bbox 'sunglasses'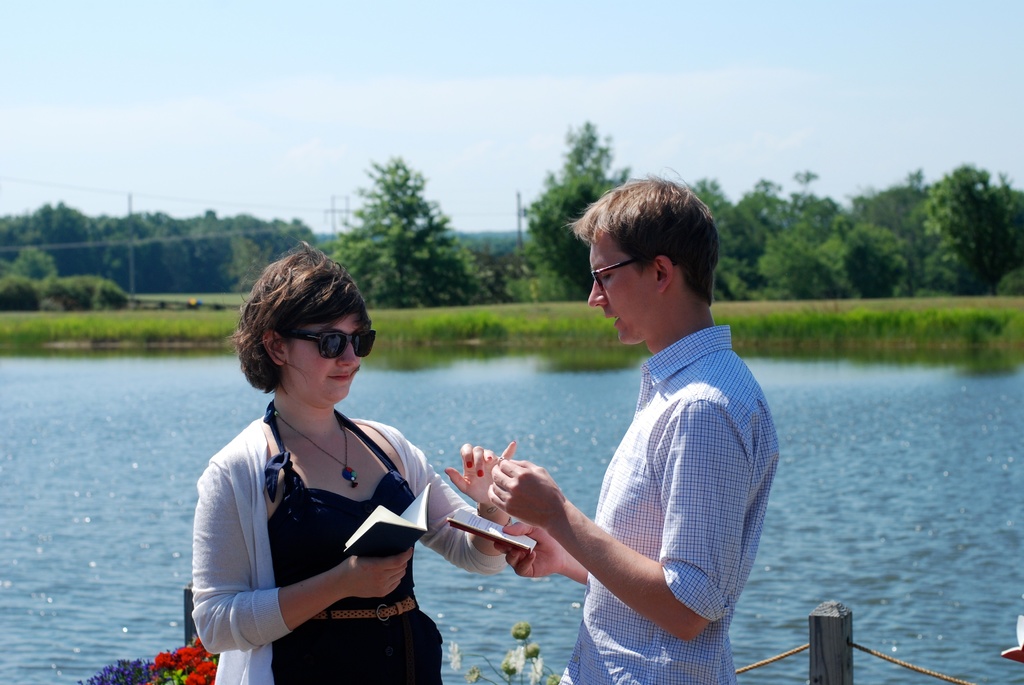
[586,255,651,299]
